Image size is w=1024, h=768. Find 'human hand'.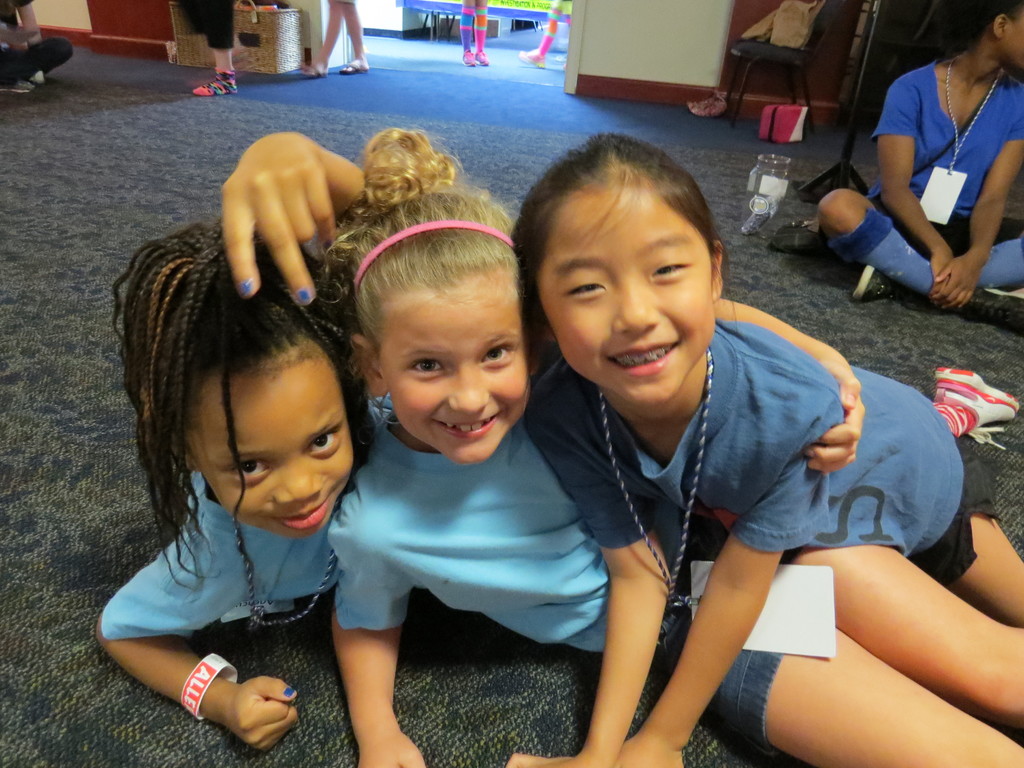
box=[611, 733, 682, 767].
